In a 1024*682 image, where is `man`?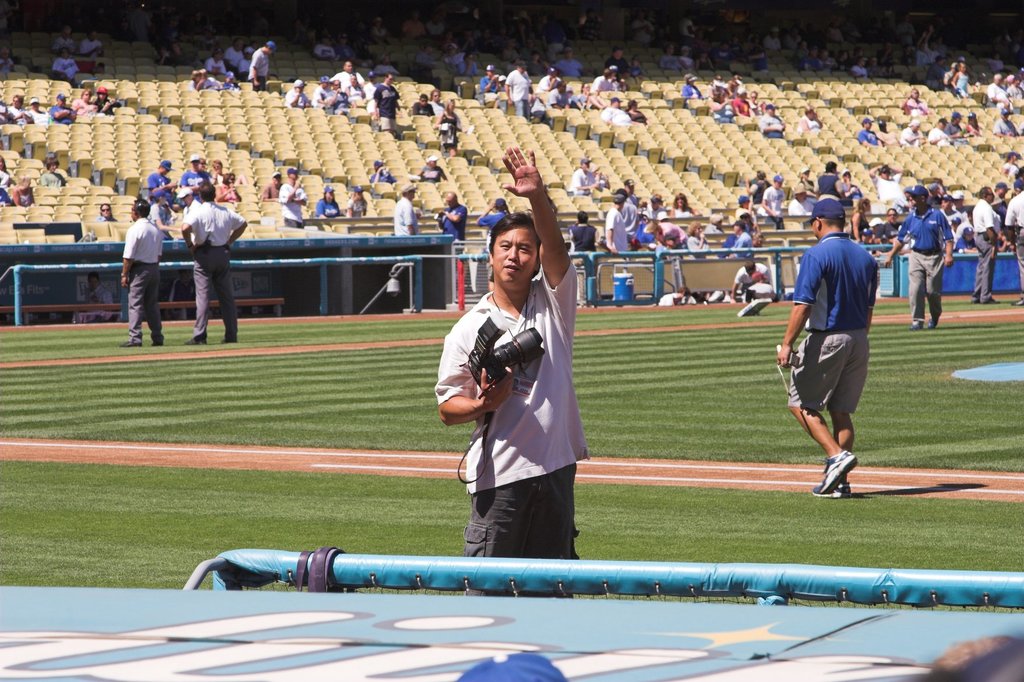
rect(855, 119, 883, 147).
